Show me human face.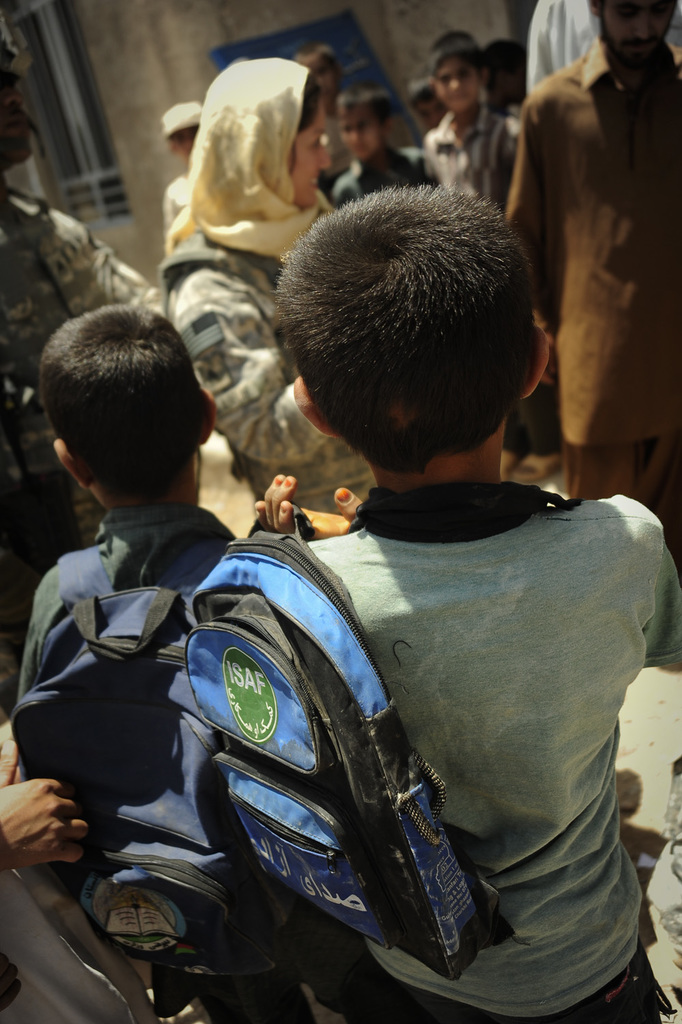
human face is here: crop(599, 0, 681, 74).
